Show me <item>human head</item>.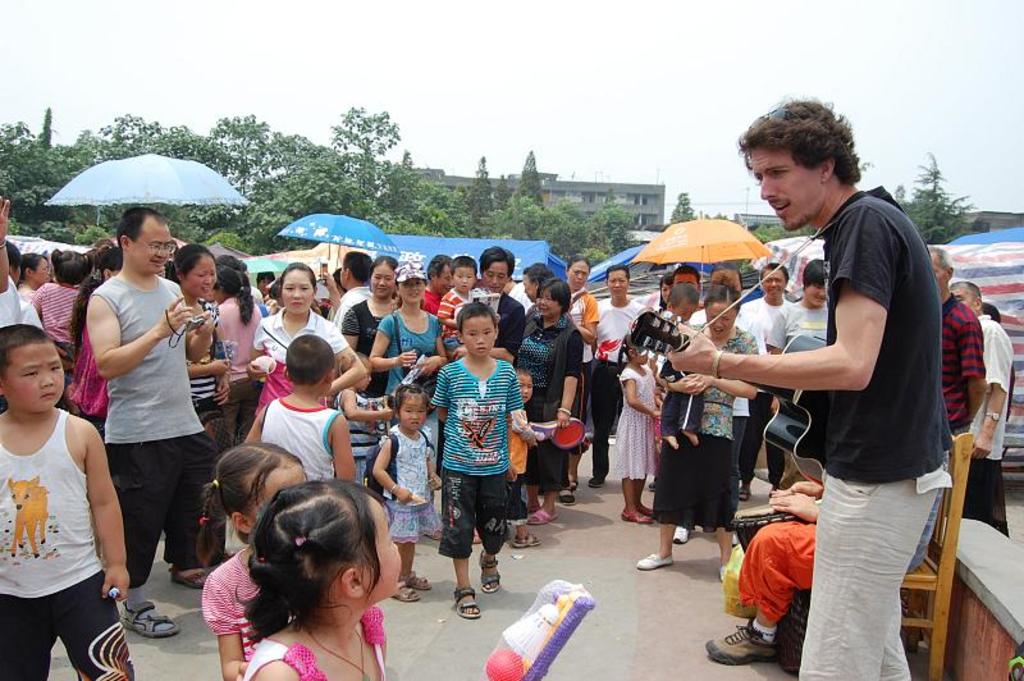
<item>human head</item> is here: pyautogui.locateOnScreen(340, 351, 374, 393).
